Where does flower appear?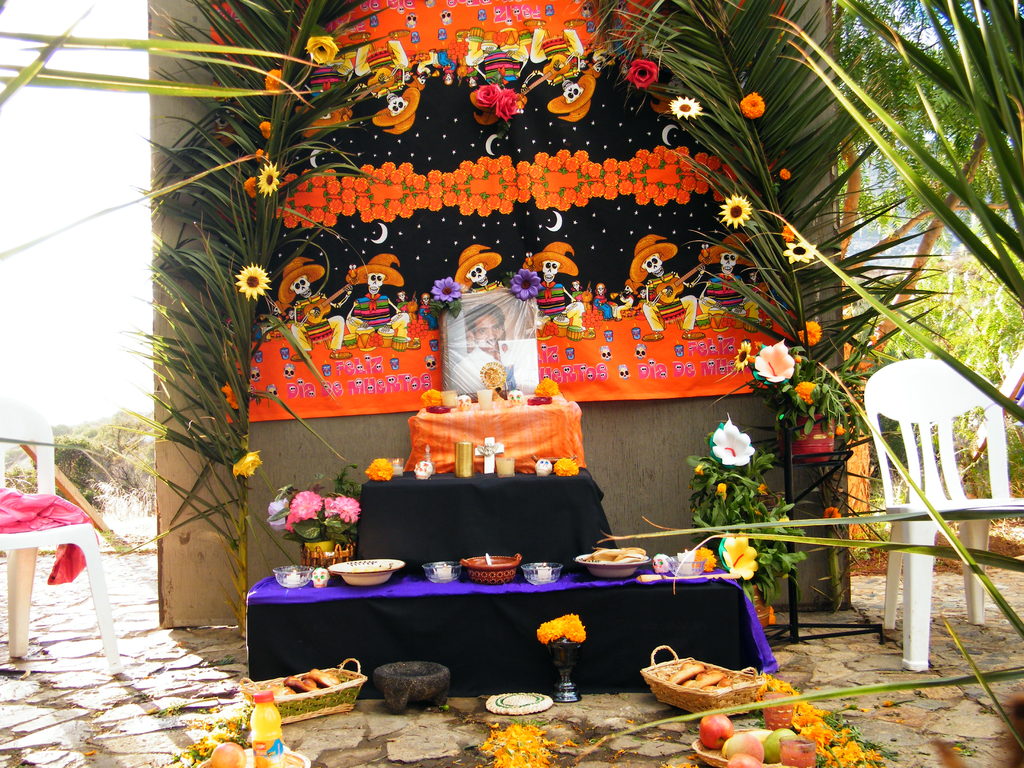
Appears at (243, 176, 252, 195).
